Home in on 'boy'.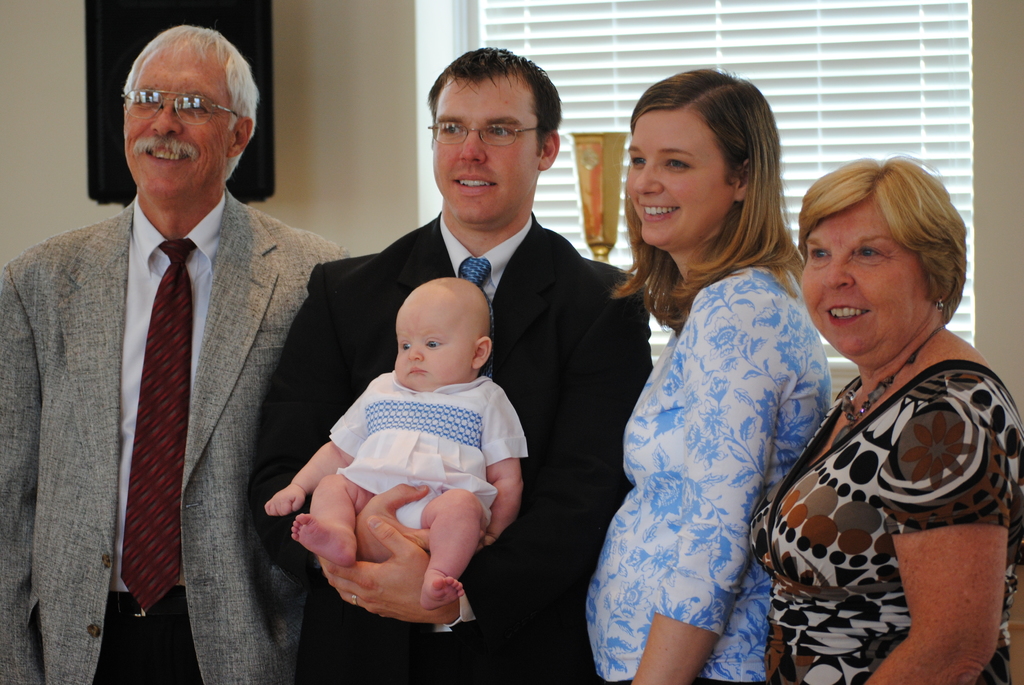
Homed in at 253, 236, 534, 667.
